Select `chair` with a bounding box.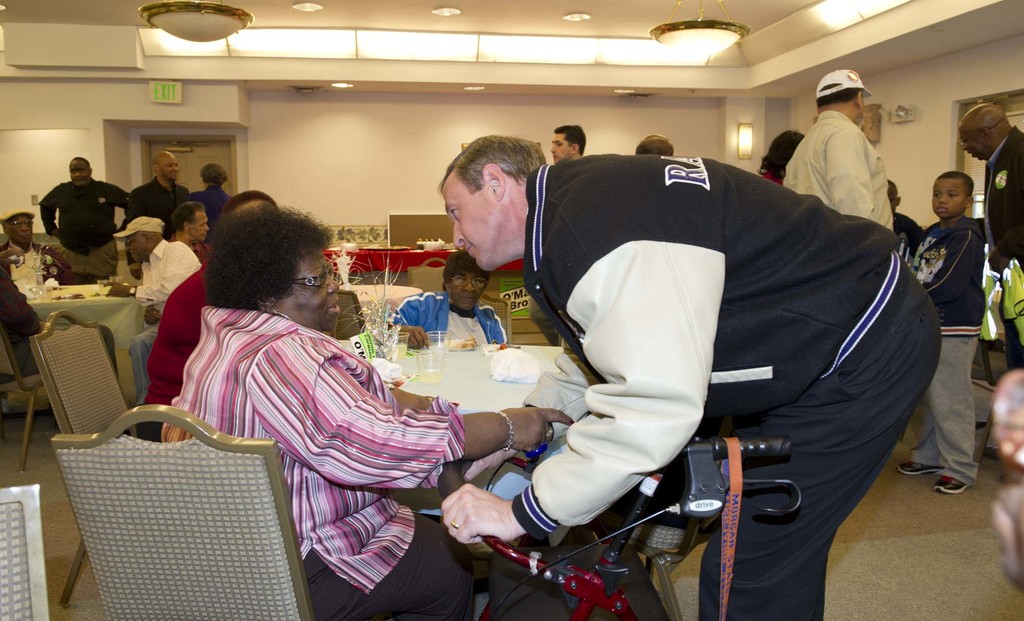
box(29, 304, 142, 607).
